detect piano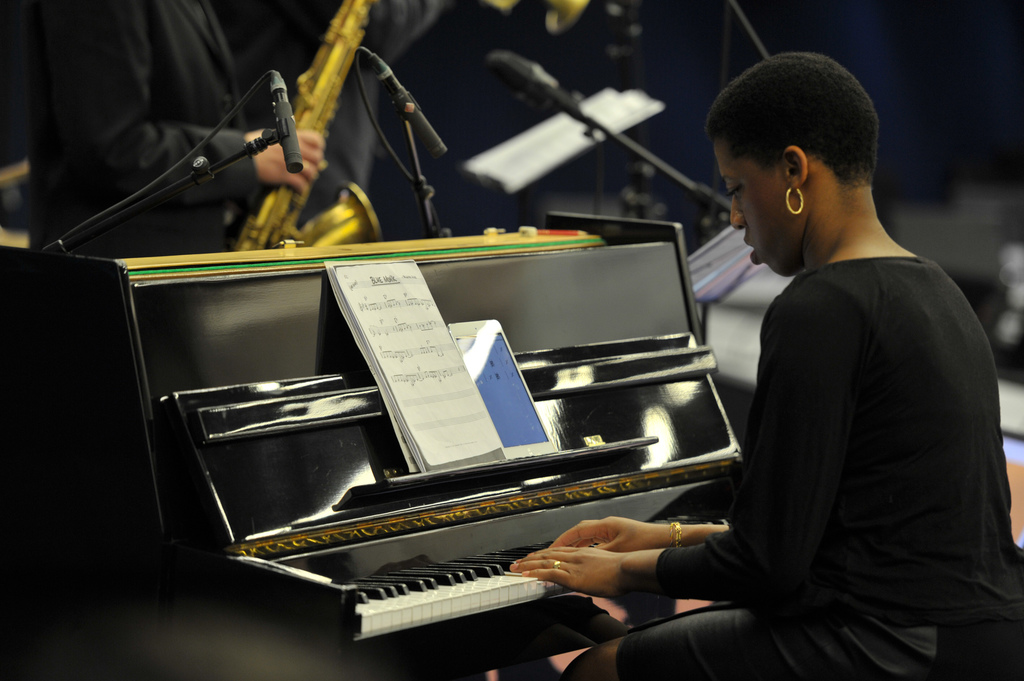
x1=0 y1=209 x2=742 y2=648
